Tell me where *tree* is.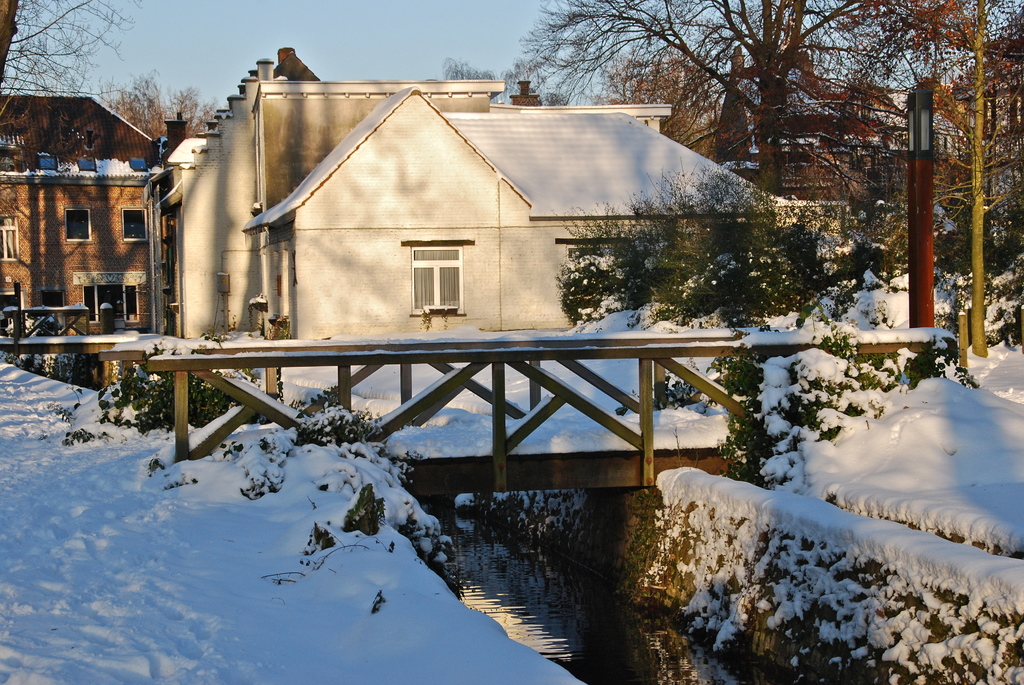
*tree* is at (550, 178, 894, 337).
